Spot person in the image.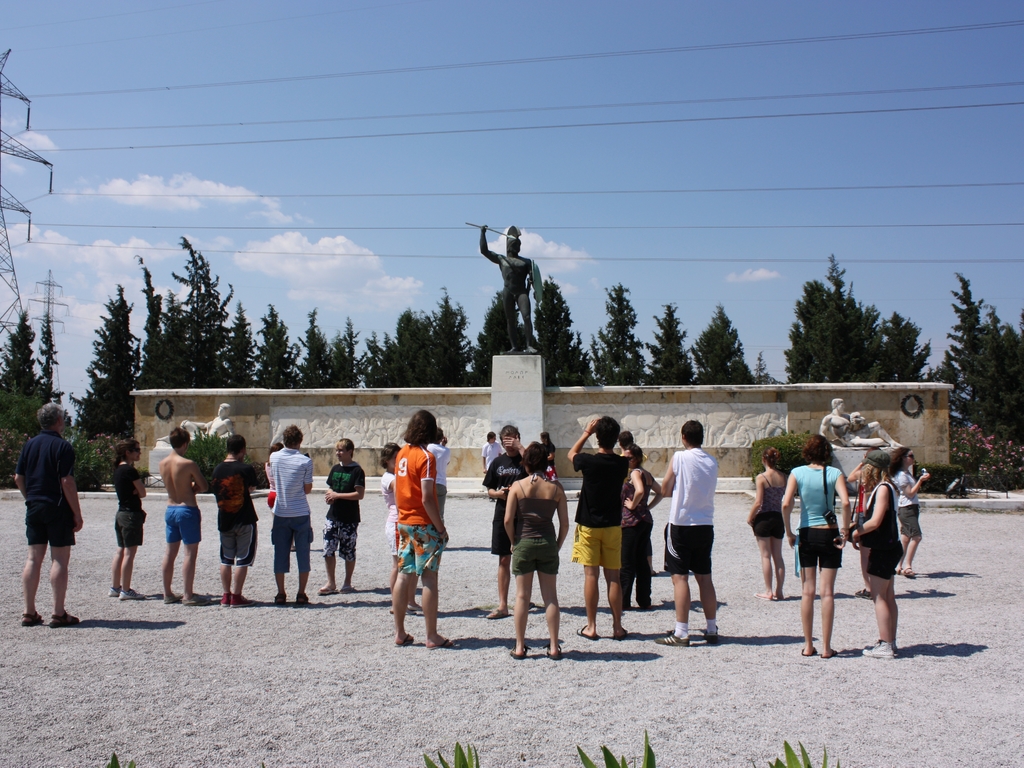
person found at box=[888, 446, 928, 581].
